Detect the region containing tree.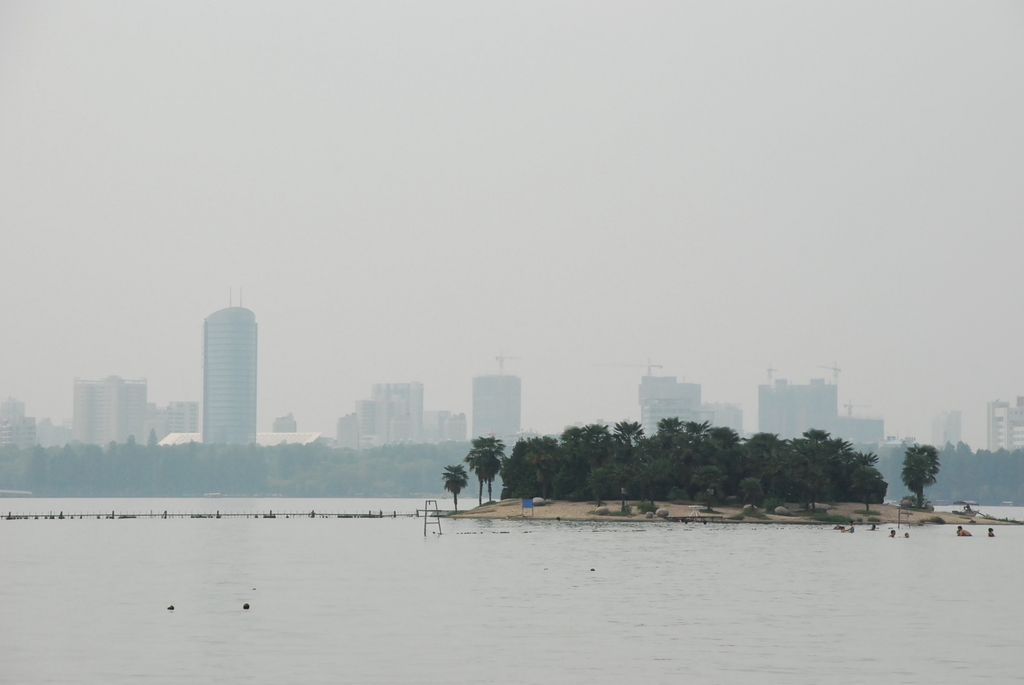
[left=899, top=440, right=961, bottom=521].
